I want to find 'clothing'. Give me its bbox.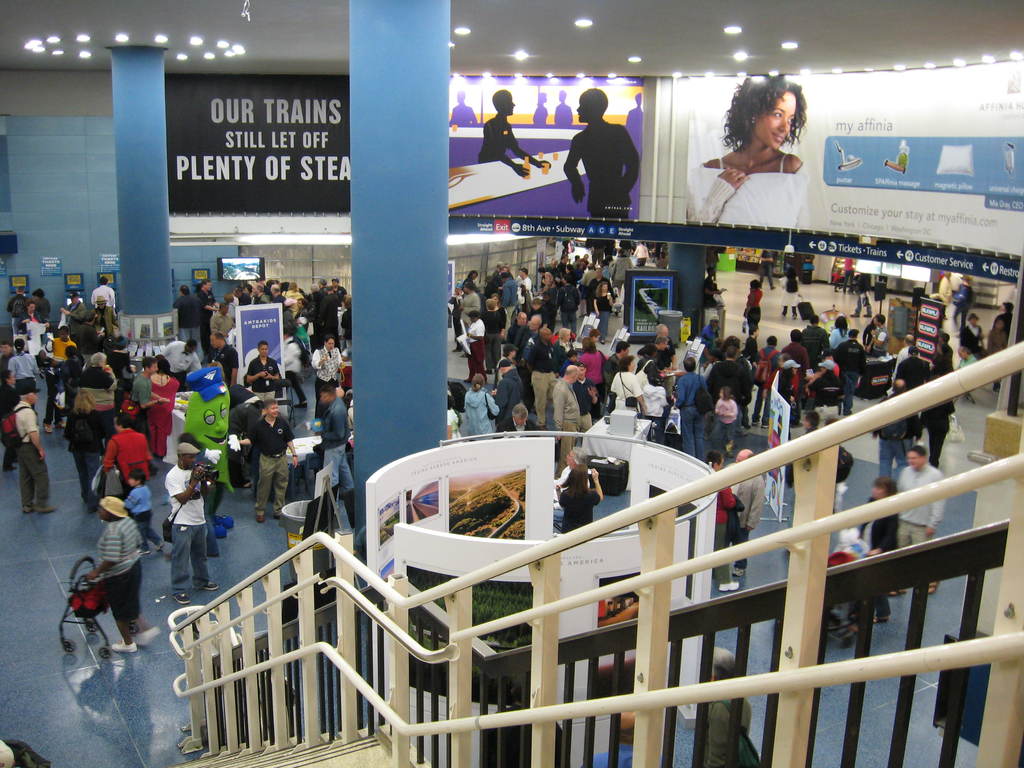
Rect(689, 160, 811, 236).
